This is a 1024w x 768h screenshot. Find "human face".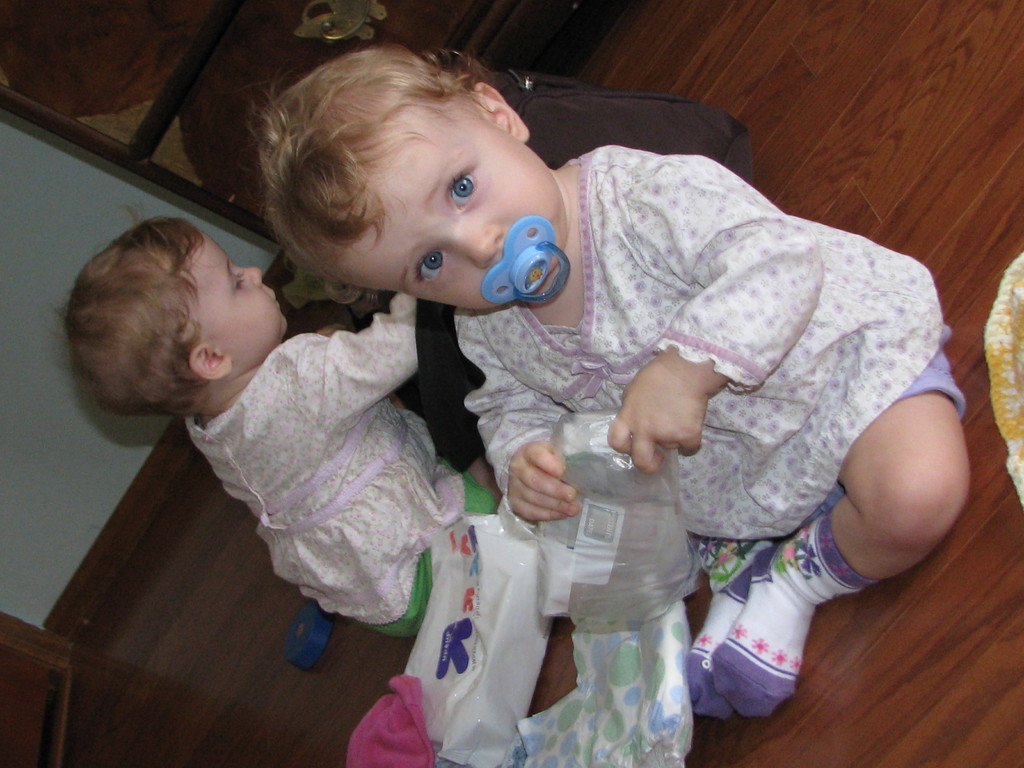
Bounding box: 344,109,563,309.
